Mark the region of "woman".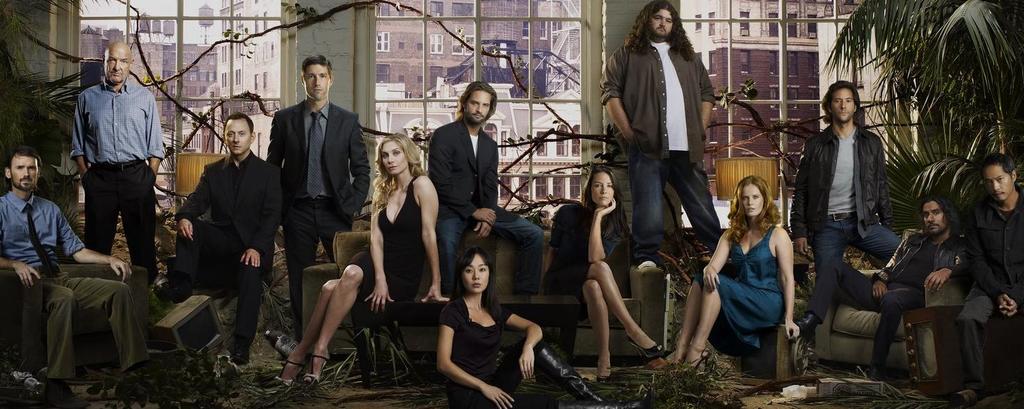
Region: BBox(541, 163, 682, 389).
